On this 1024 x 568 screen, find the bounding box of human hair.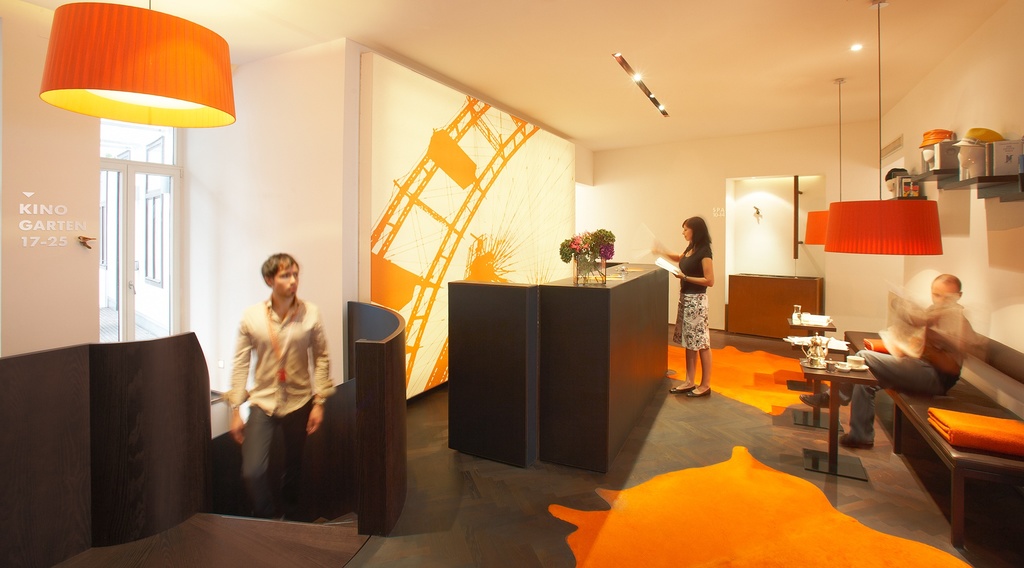
Bounding box: detection(689, 210, 707, 253).
